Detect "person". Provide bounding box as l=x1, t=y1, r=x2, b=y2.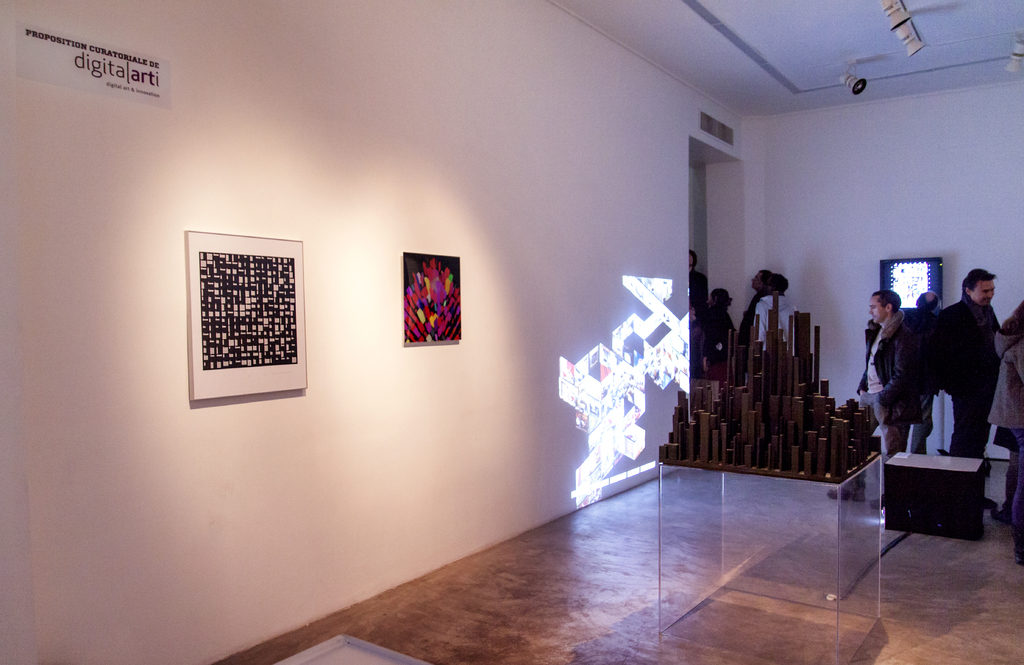
l=751, t=266, r=797, b=351.
